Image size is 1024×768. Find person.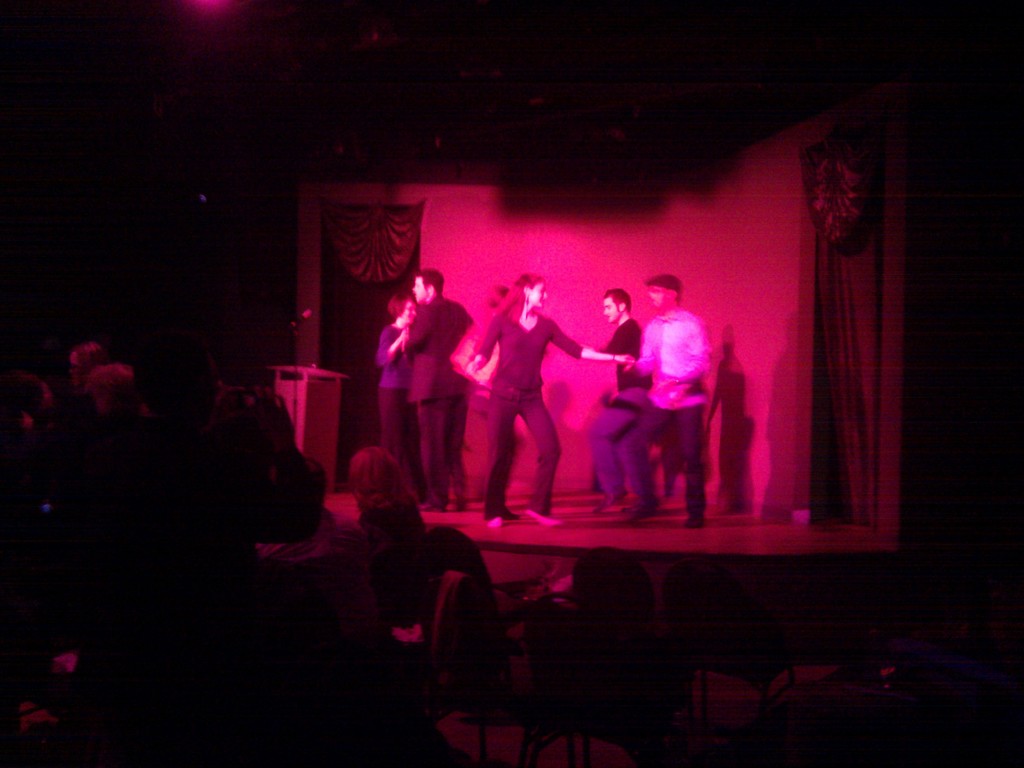
<region>468, 273, 628, 535</region>.
